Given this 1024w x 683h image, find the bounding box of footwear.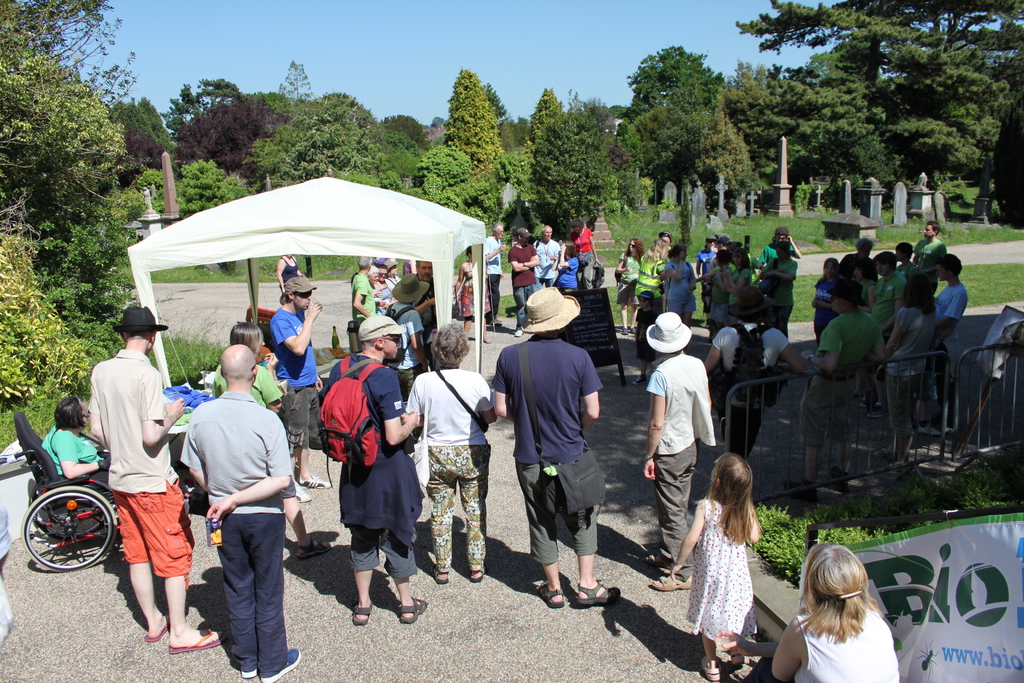
l=431, t=558, r=445, b=584.
